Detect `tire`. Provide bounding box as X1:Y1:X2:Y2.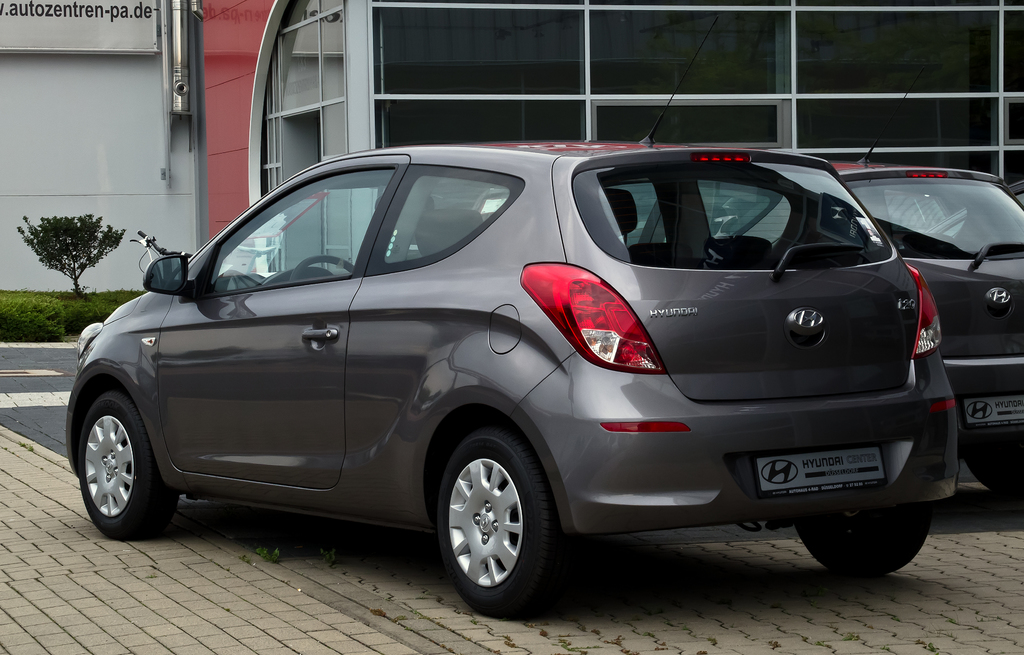
438:425:575:623.
